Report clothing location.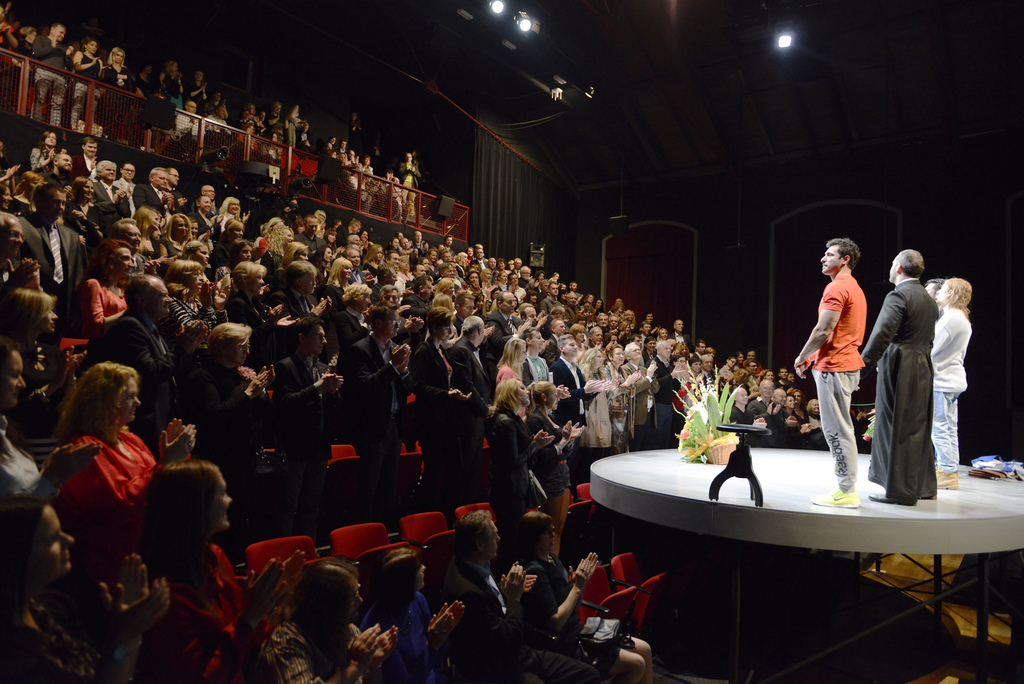
Report: [x1=857, y1=410, x2=876, y2=452].
